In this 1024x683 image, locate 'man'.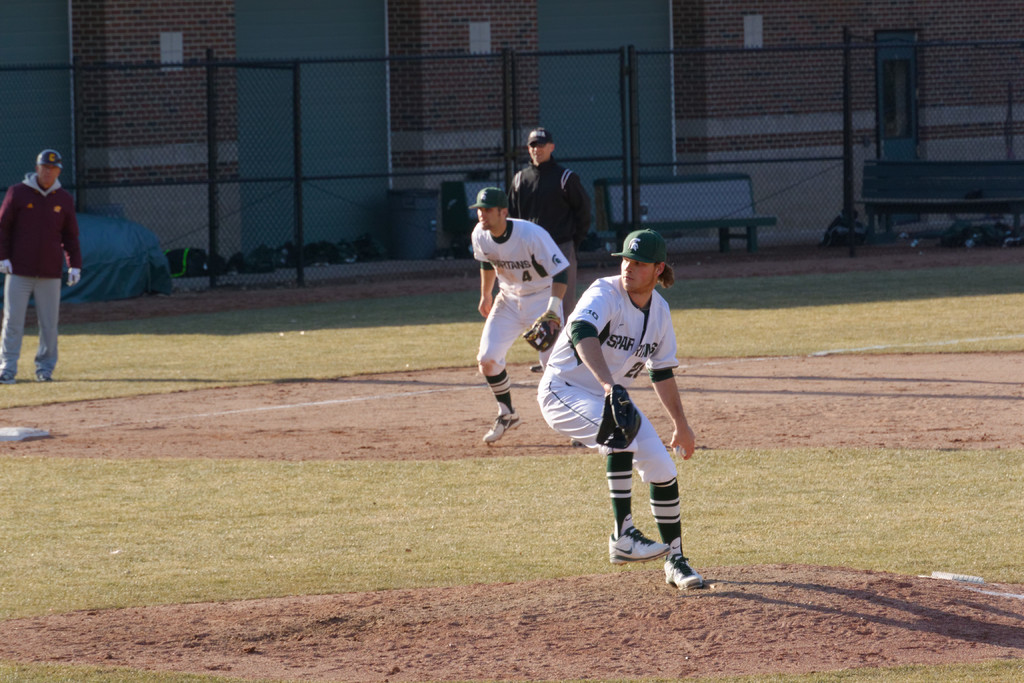
Bounding box: [532, 230, 708, 588].
